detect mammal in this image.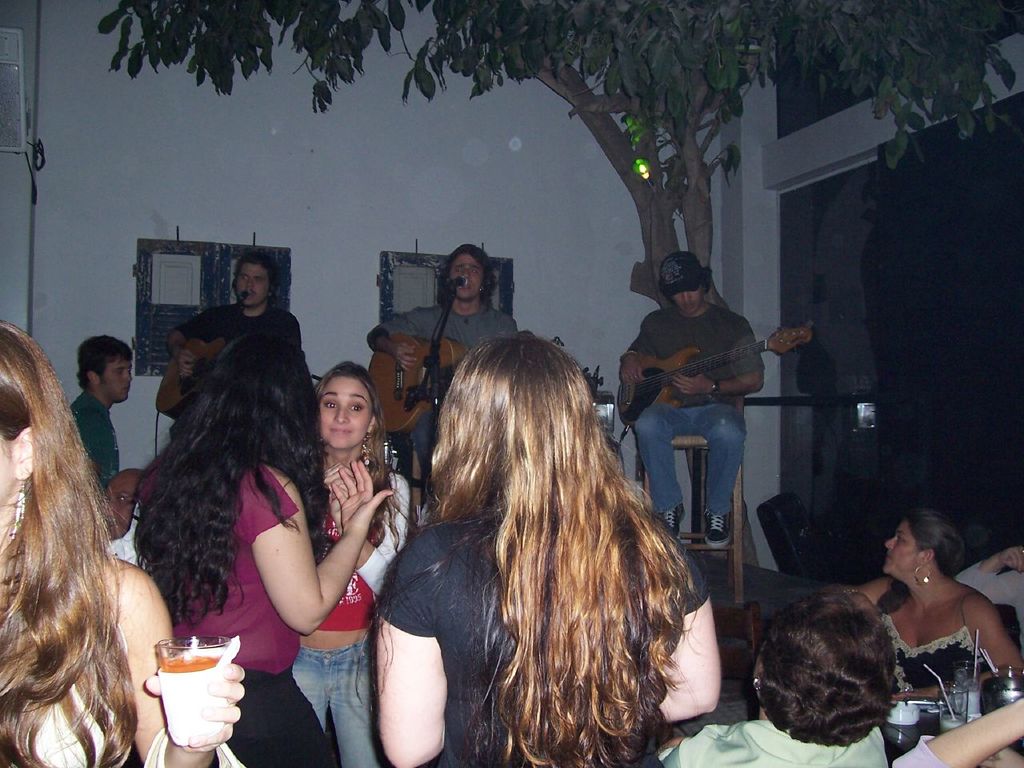
Detection: [294, 356, 406, 767].
